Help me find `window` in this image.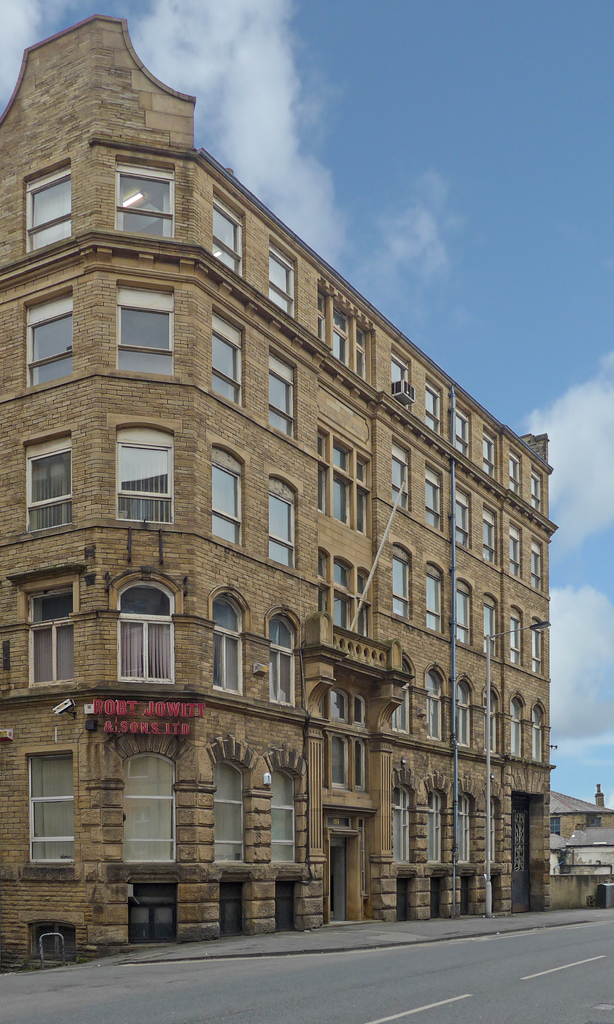
Found it: (left=327, top=437, right=347, bottom=470).
